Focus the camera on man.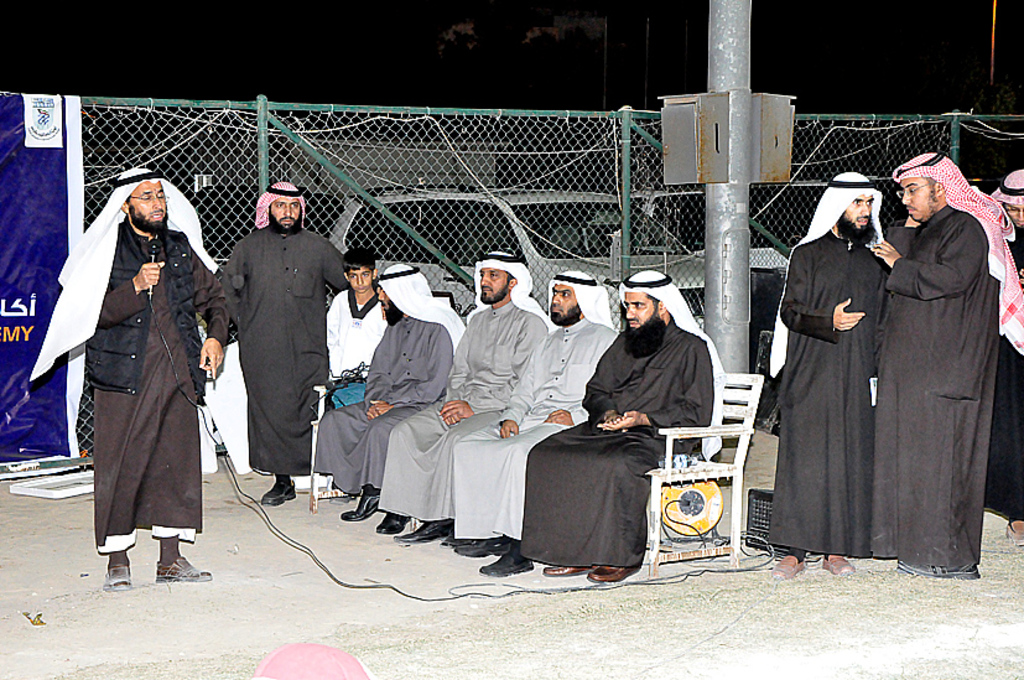
Focus region: <region>201, 196, 344, 520</region>.
